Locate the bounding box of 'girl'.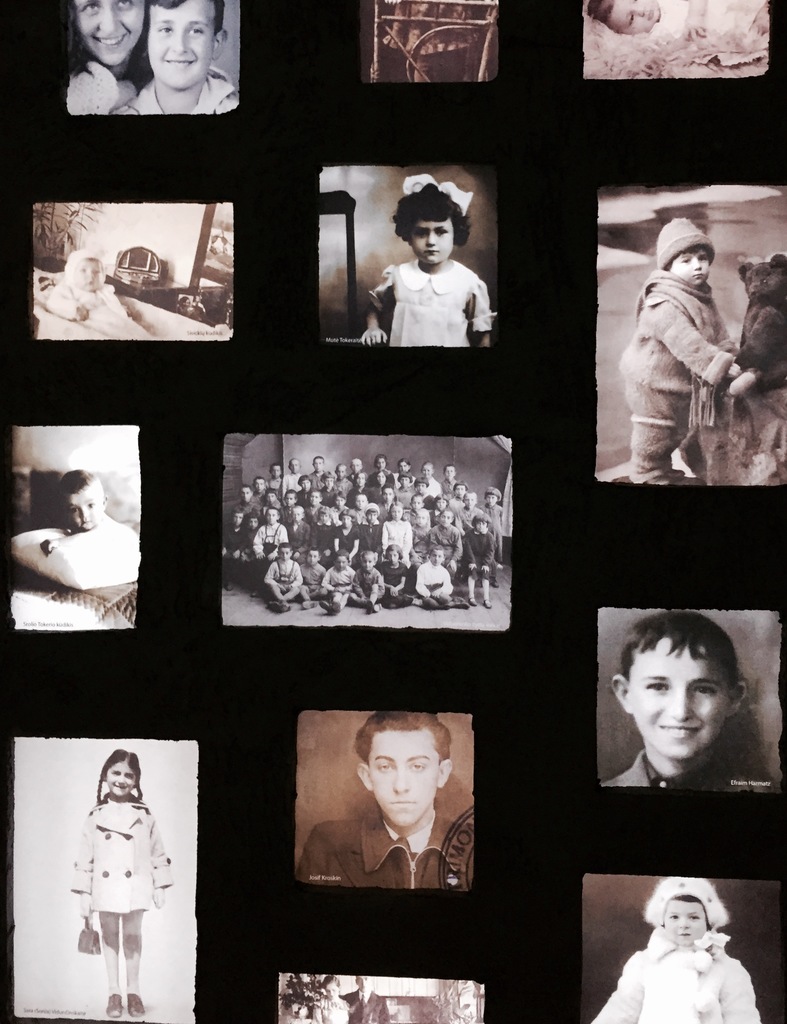
Bounding box: box(430, 494, 458, 522).
